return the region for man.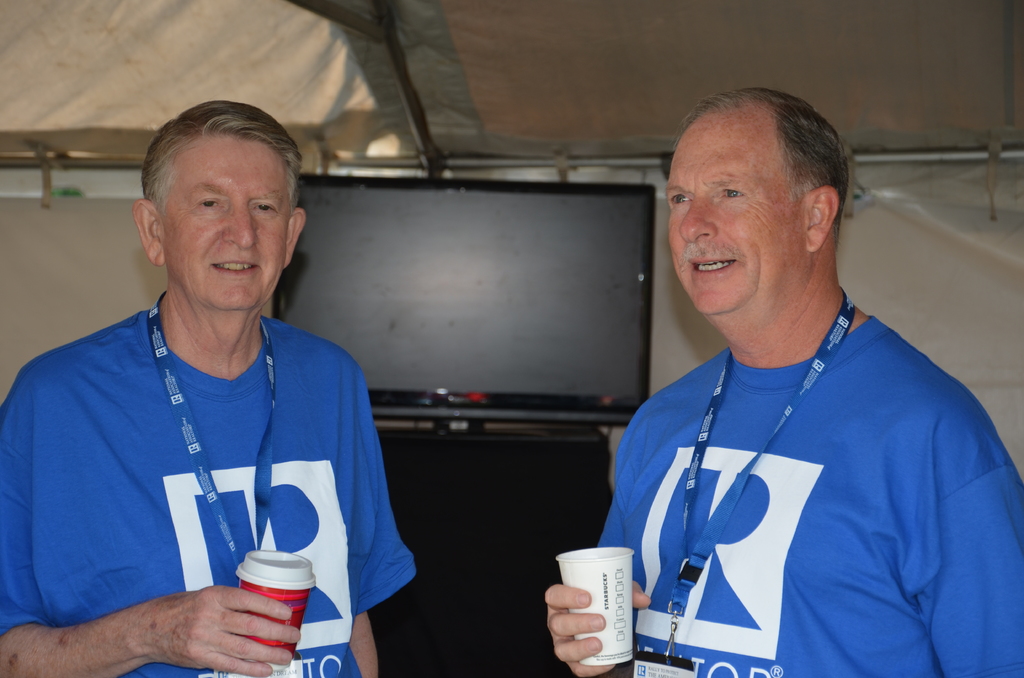
0, 93, 421, 677.
